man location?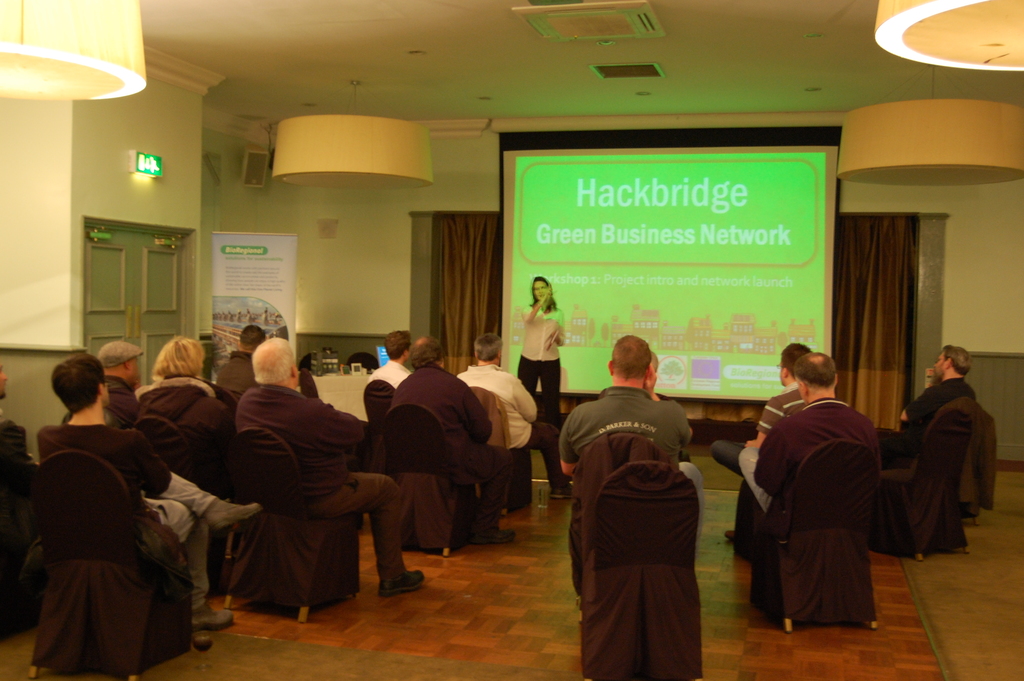
Rect(366, 330, 416, 386)
